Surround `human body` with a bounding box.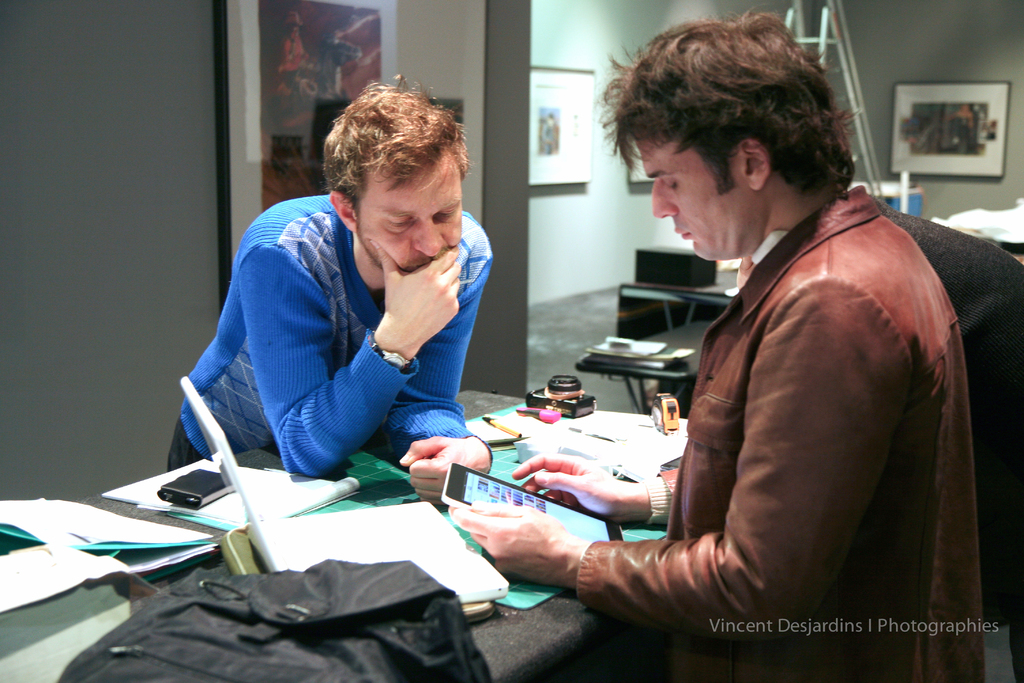
164:76:492:504.
